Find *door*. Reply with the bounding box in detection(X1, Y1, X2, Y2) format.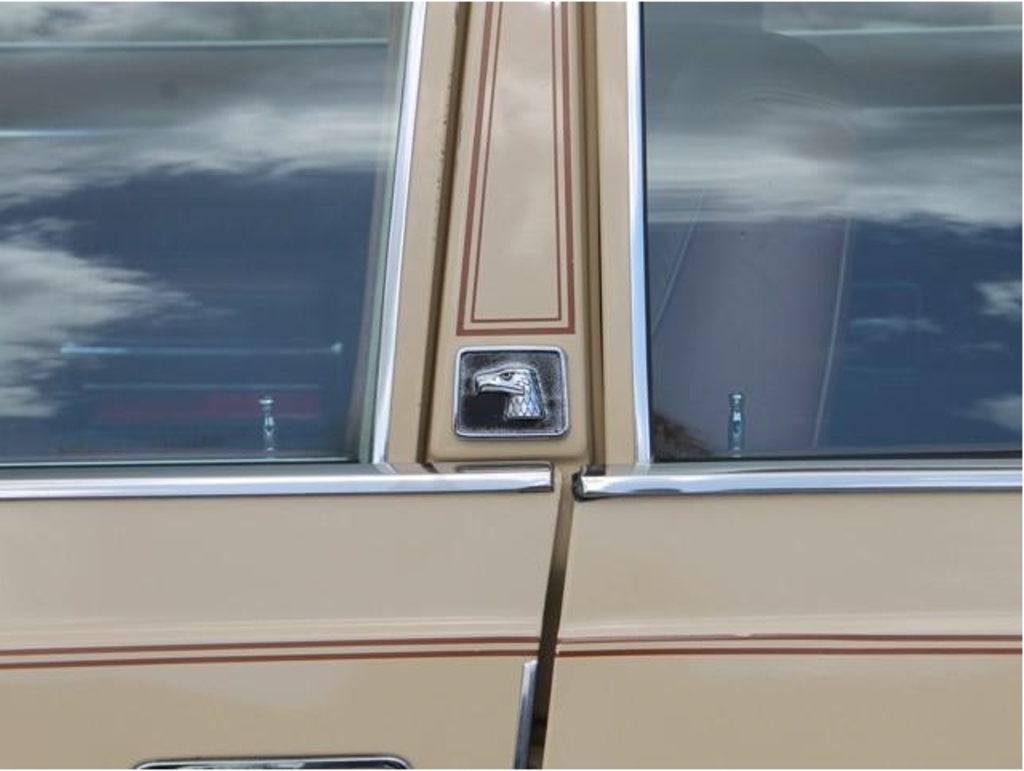
detection(534, 0, 1022, 769).
